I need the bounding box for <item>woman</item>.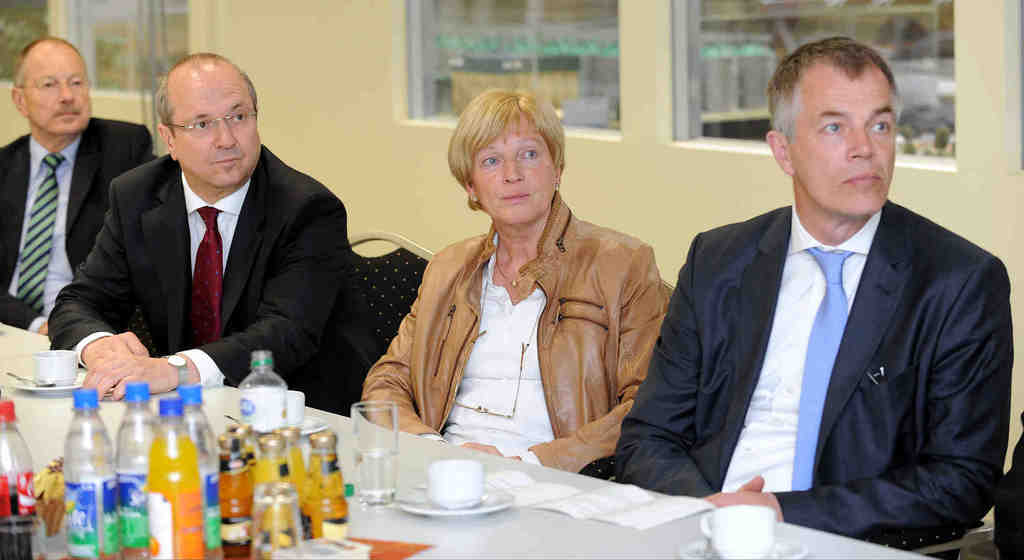
Here it is: bbox(381, 95, 659, 462).
